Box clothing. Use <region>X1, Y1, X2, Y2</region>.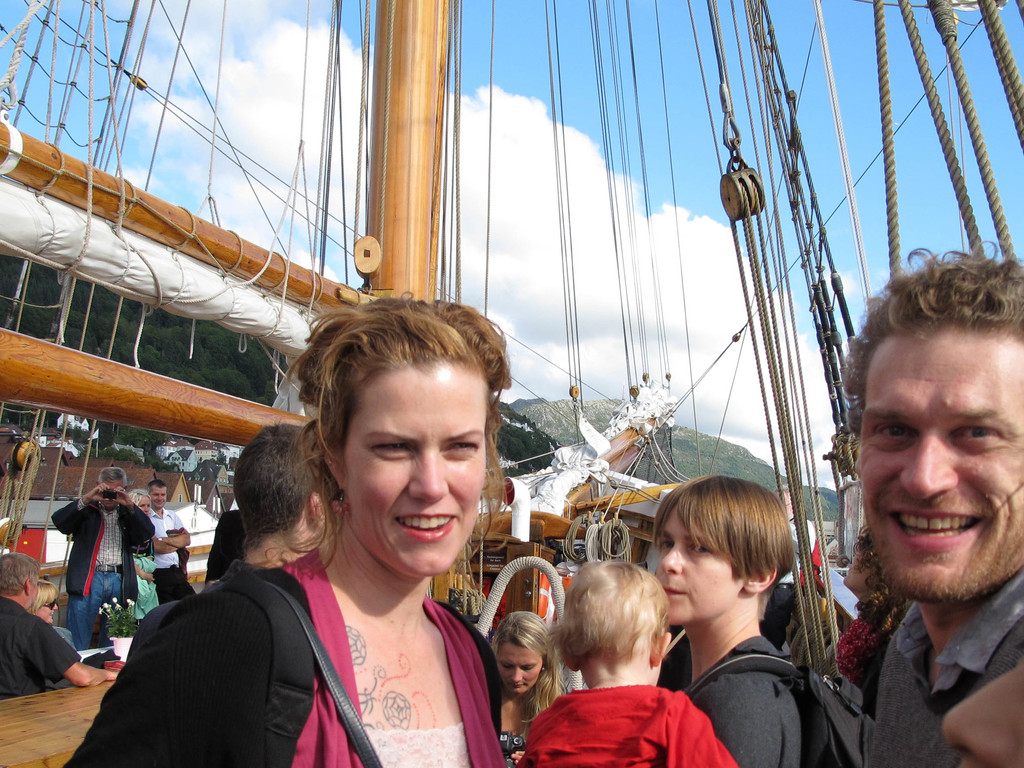
<region>79, 564, 134, 616</region>.
